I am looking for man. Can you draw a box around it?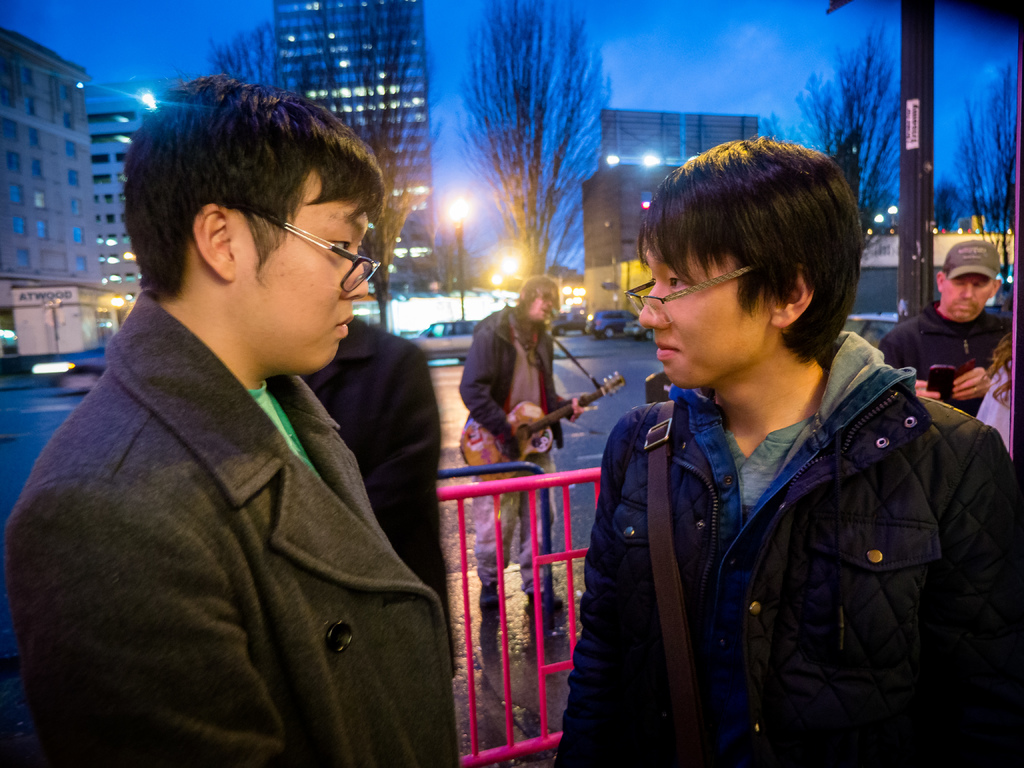
Sure, the bounding box is bbox(29, 78, 488, 755).
